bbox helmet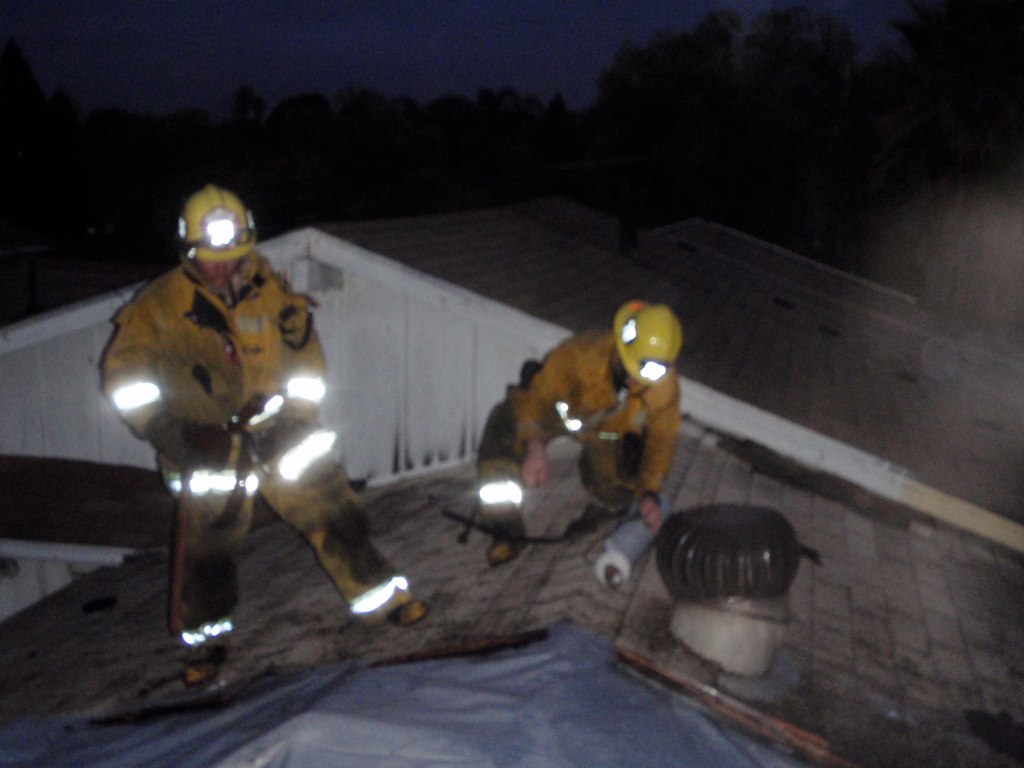
locate(180, 185, 257, 267)
